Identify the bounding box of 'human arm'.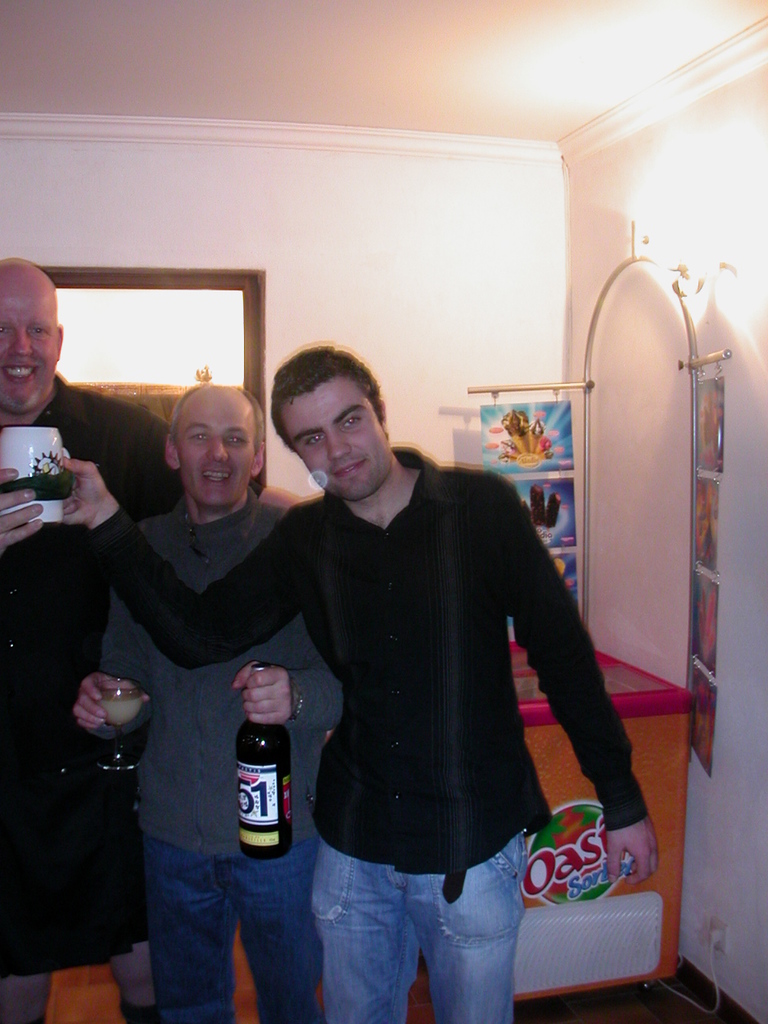
510:544:642:861.
